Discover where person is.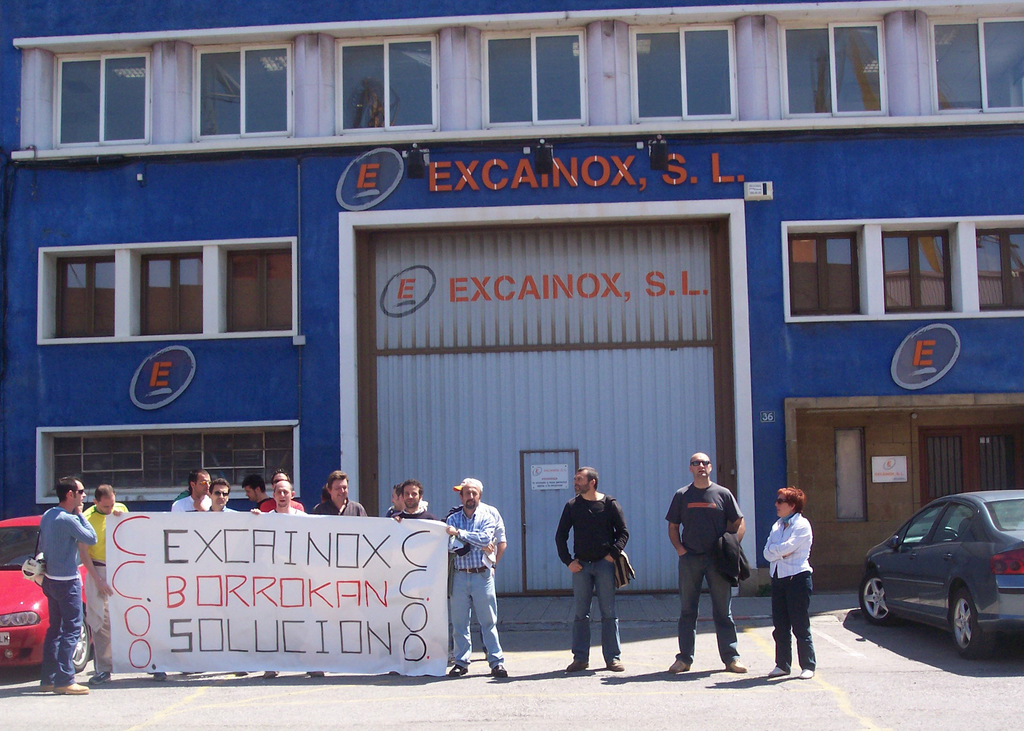
Discovered at 760,488,817,679.
